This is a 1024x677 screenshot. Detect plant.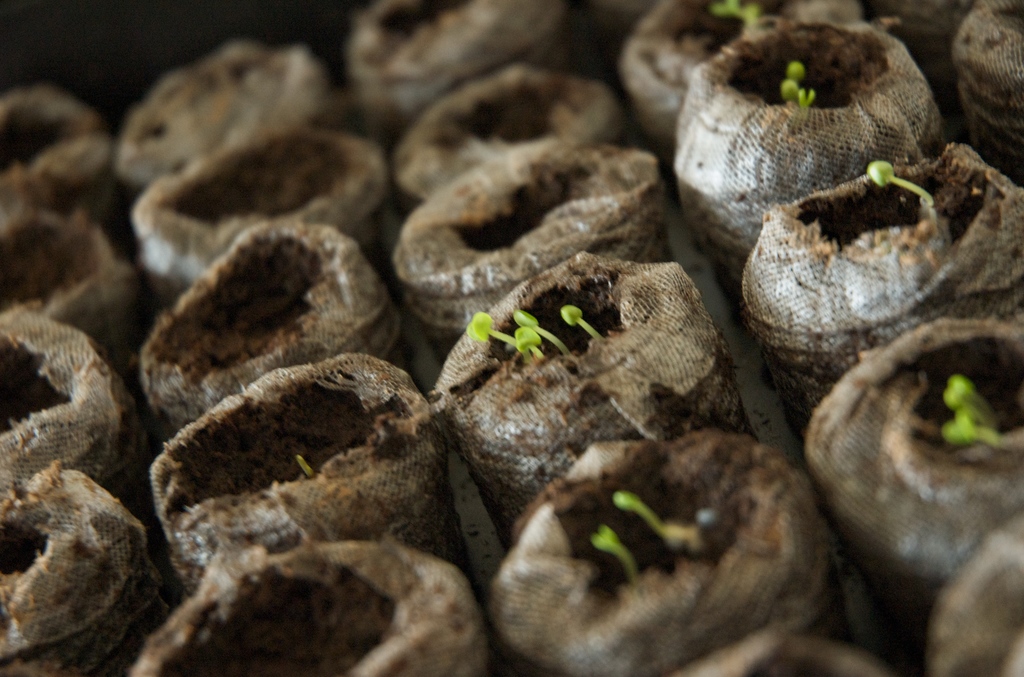
bbox=(611, 485, 668, 538).
